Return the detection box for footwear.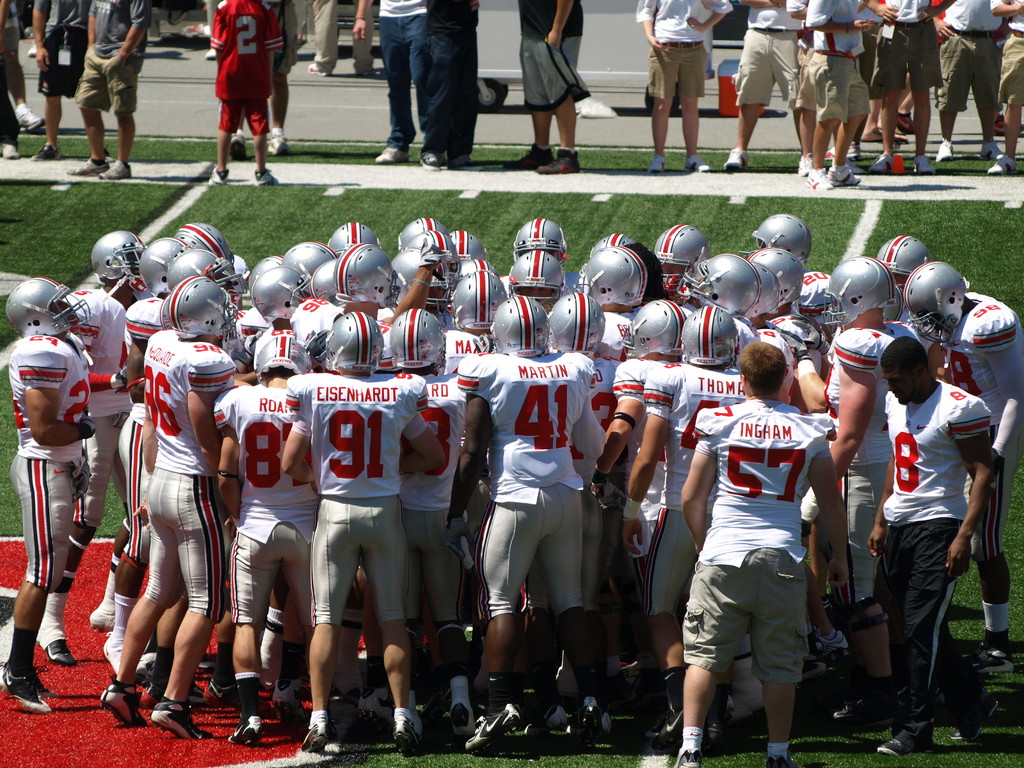
box(934, 134, 955, 160).
